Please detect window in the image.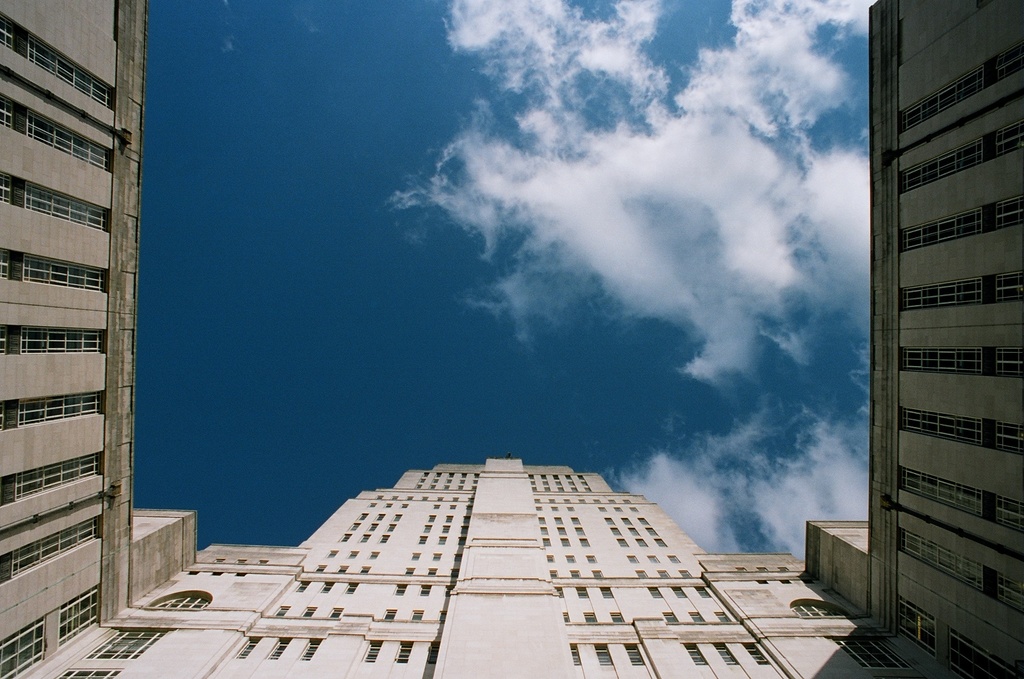
region(757, 568, 771, 573).
